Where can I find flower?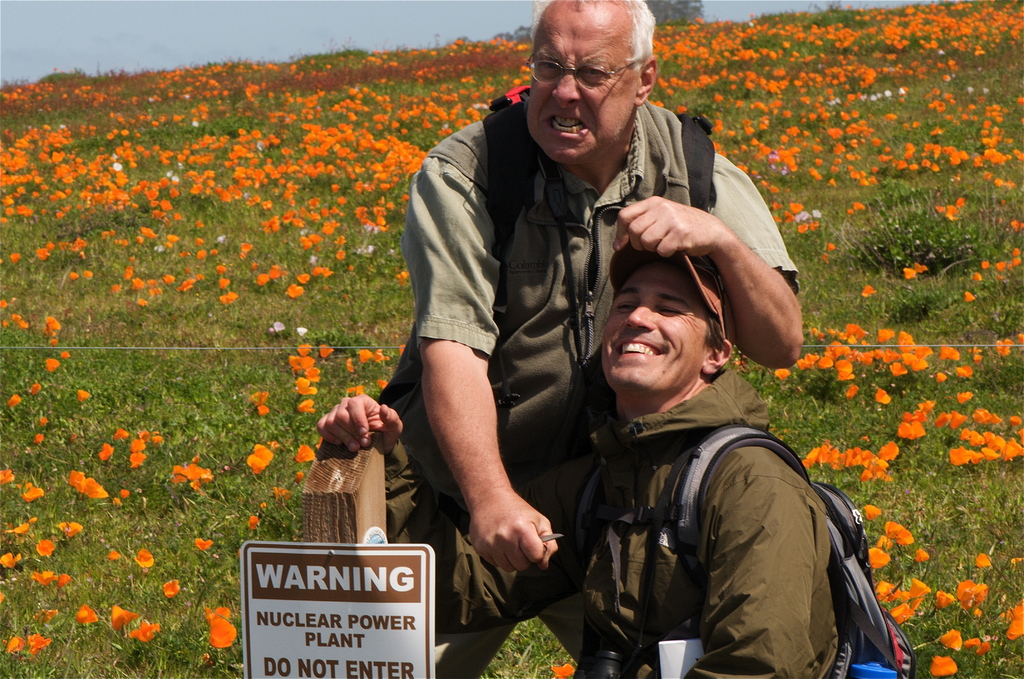
You can find it at (546, 656, 575, 678).
